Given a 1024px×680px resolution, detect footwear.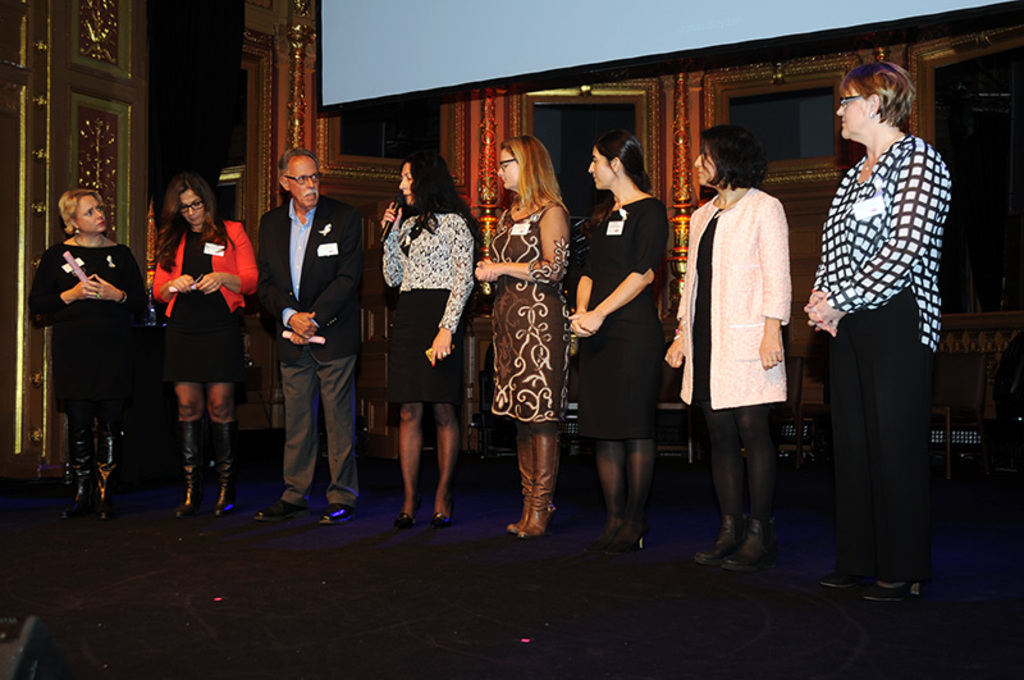
left=324, top=498, right=352, bottom=525.
